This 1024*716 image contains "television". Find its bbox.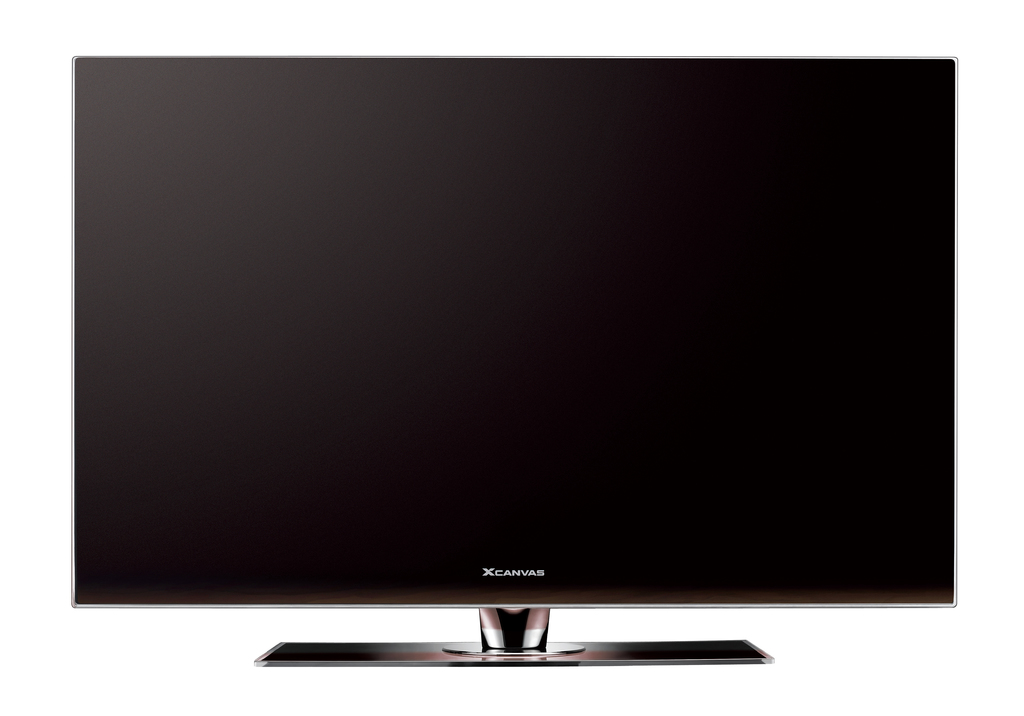
bbox=[71, 56, 957, 667].
